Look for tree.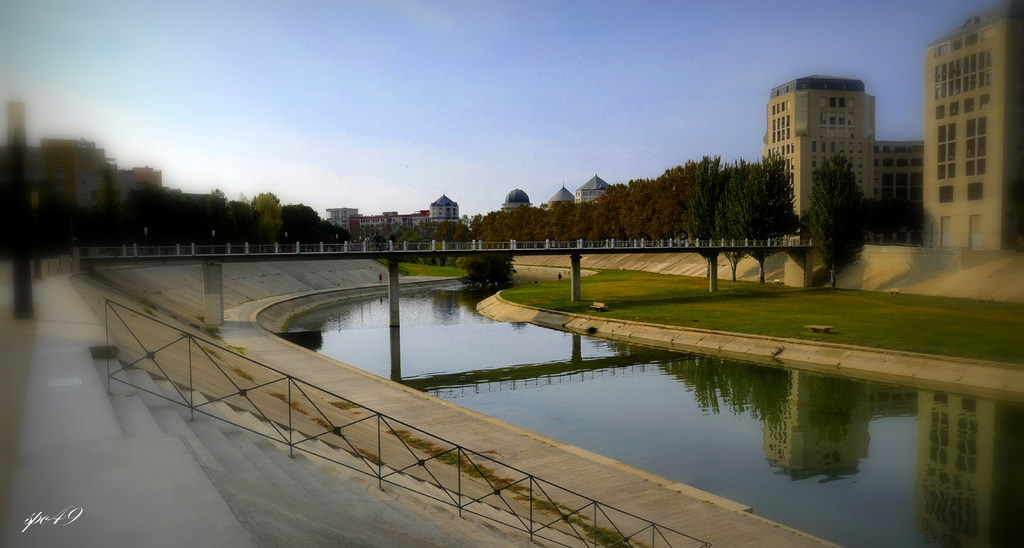
Found: [724,138,804,304].
